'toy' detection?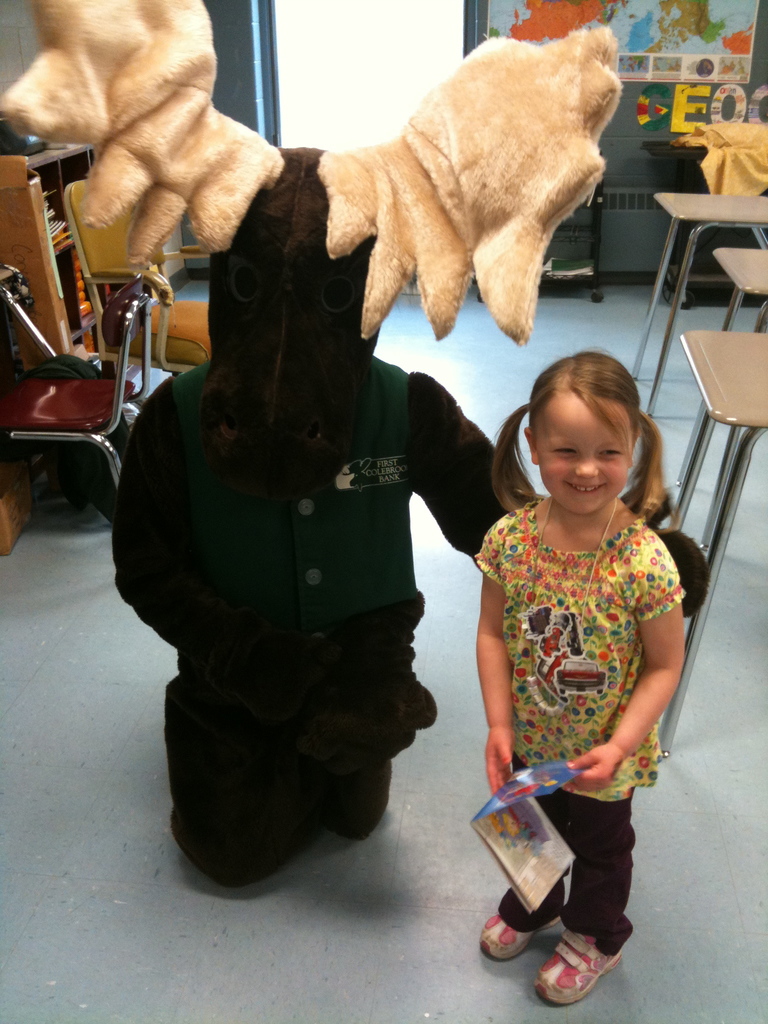
crop(125, 51, 600, 869)
